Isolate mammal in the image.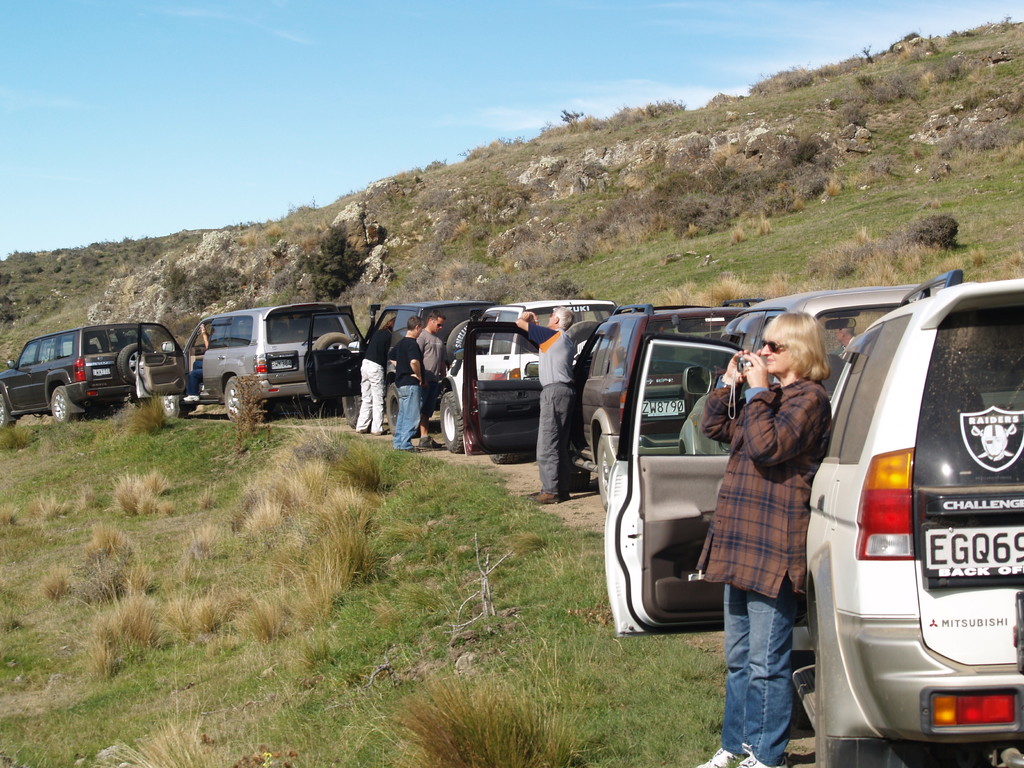
Isolated region: 389, 311, 425, 450.
